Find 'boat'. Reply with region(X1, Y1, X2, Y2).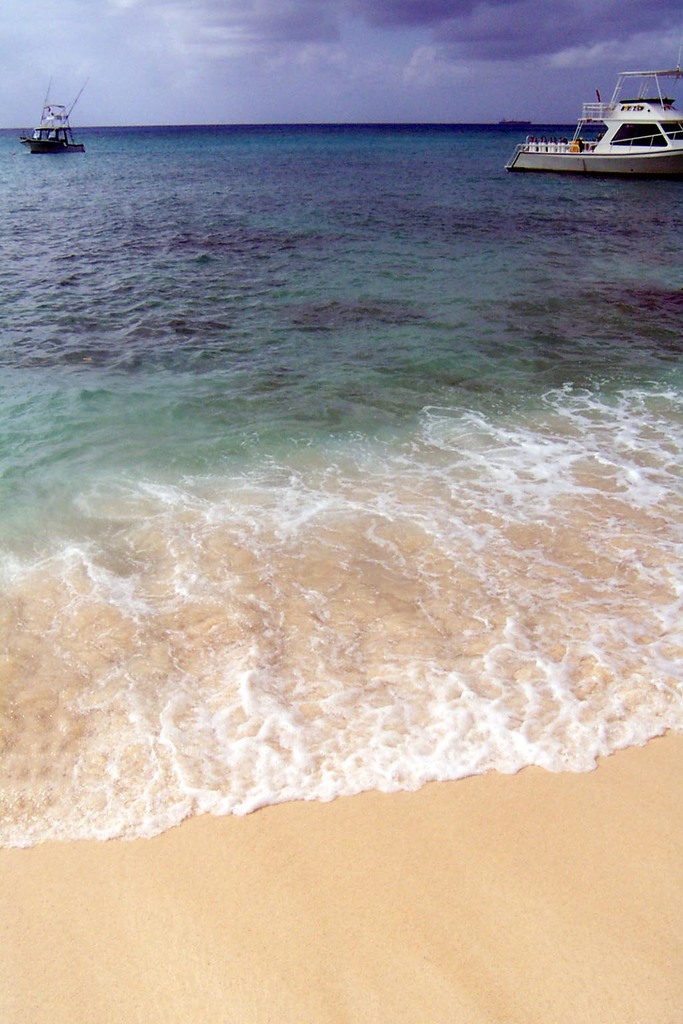
region(21, 87, 85, 157).
